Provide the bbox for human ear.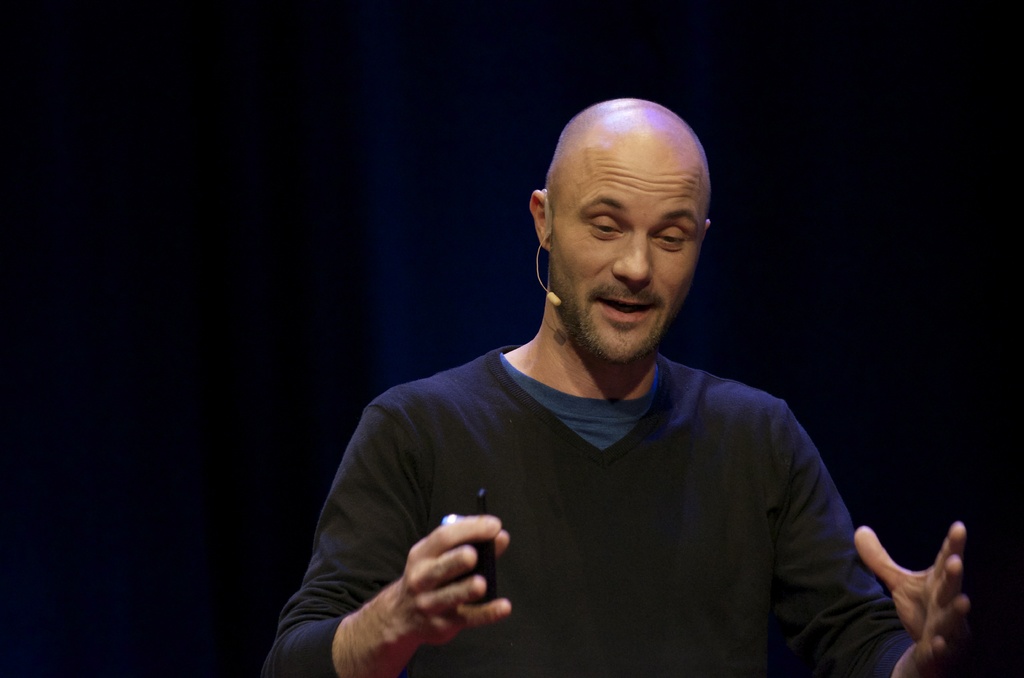
[702, 221, 714, 242].
